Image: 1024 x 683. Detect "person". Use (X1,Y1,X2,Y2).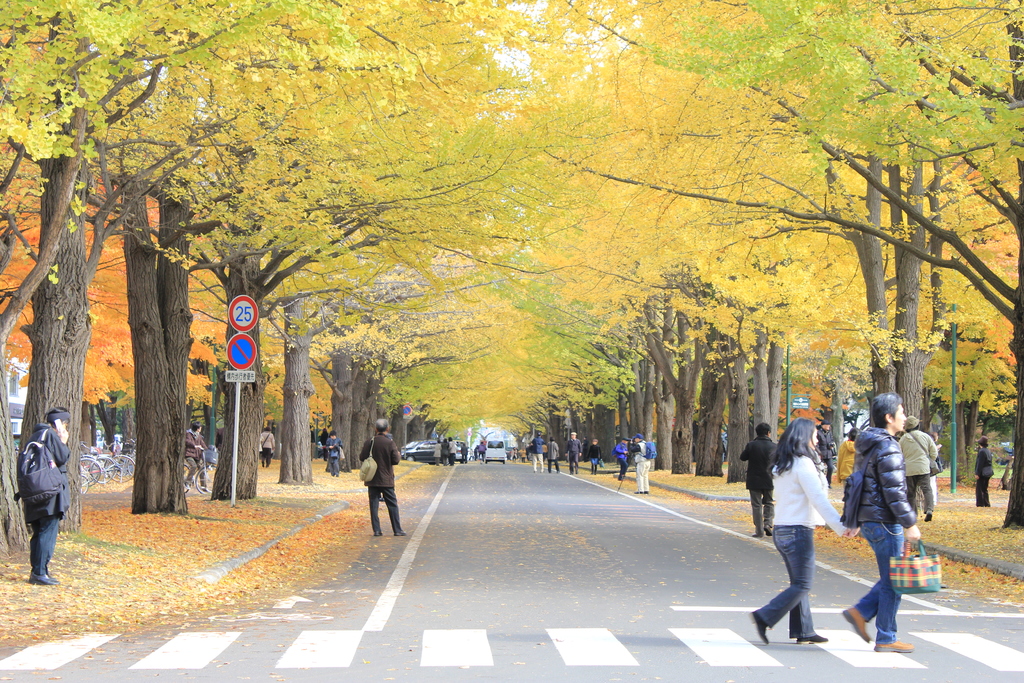
(445,436,456,466).
